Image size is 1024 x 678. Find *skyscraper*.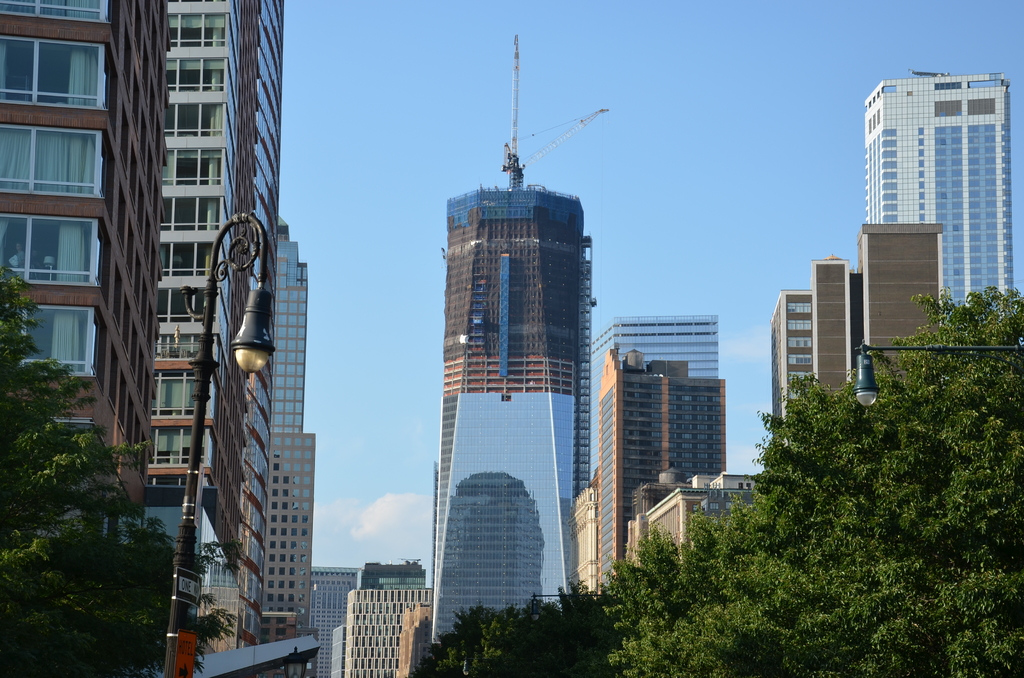
(x1=588, y1=315, x2=724, y2=480).
